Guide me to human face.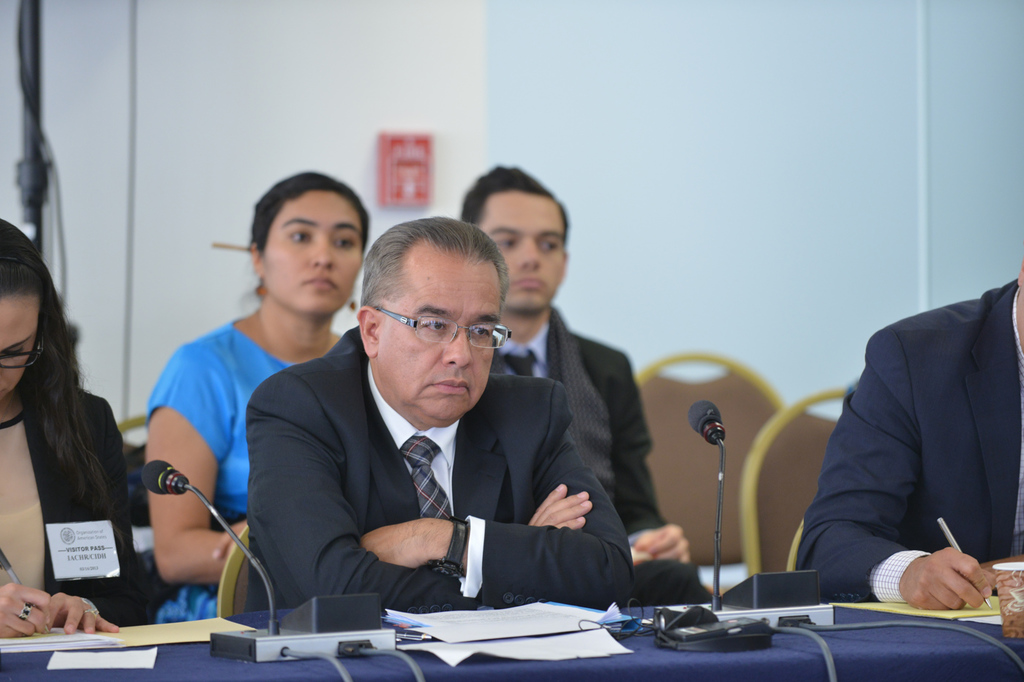
Guidance: select_region(376, 257, 501, 423).
